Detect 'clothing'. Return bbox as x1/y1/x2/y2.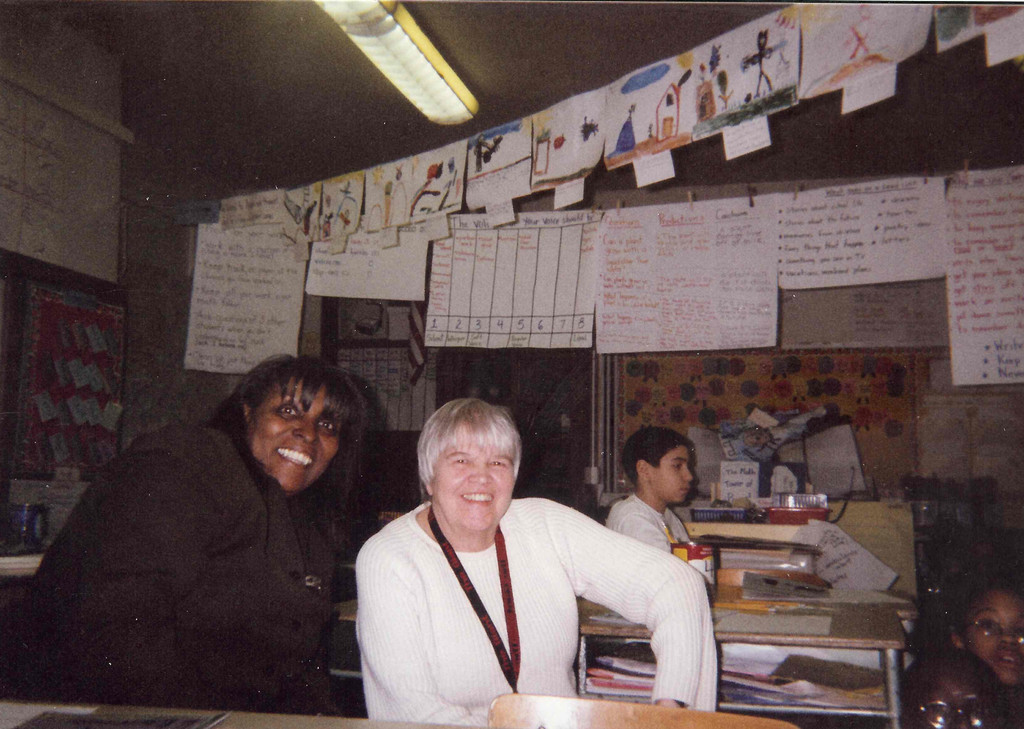
602/492/692/554.
